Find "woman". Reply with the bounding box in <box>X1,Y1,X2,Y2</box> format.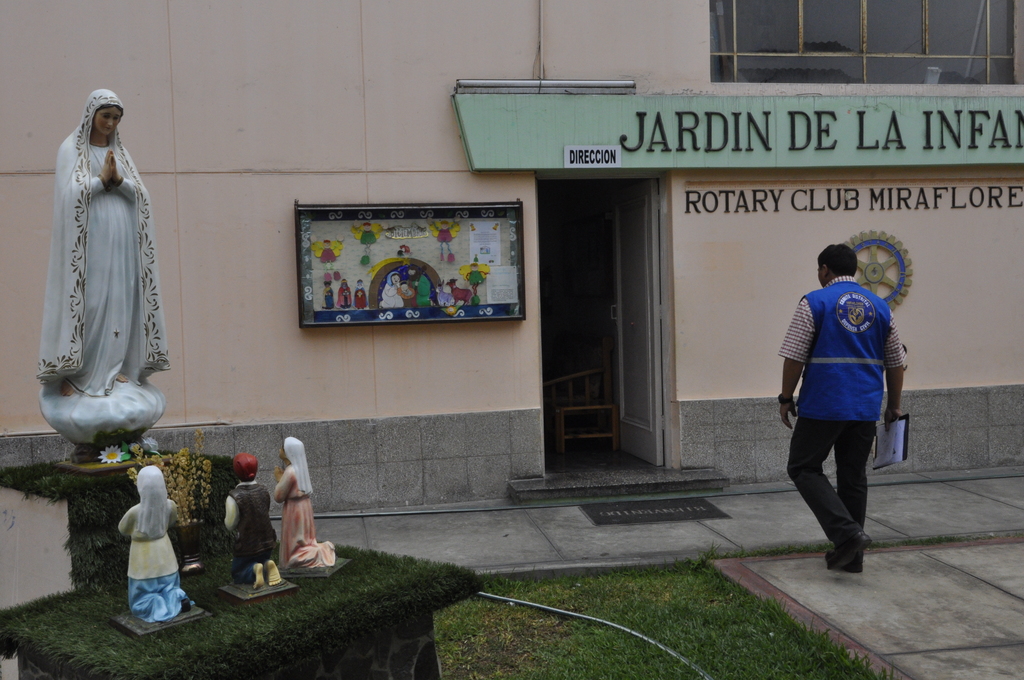
<box>273,436,335,570</box>.
